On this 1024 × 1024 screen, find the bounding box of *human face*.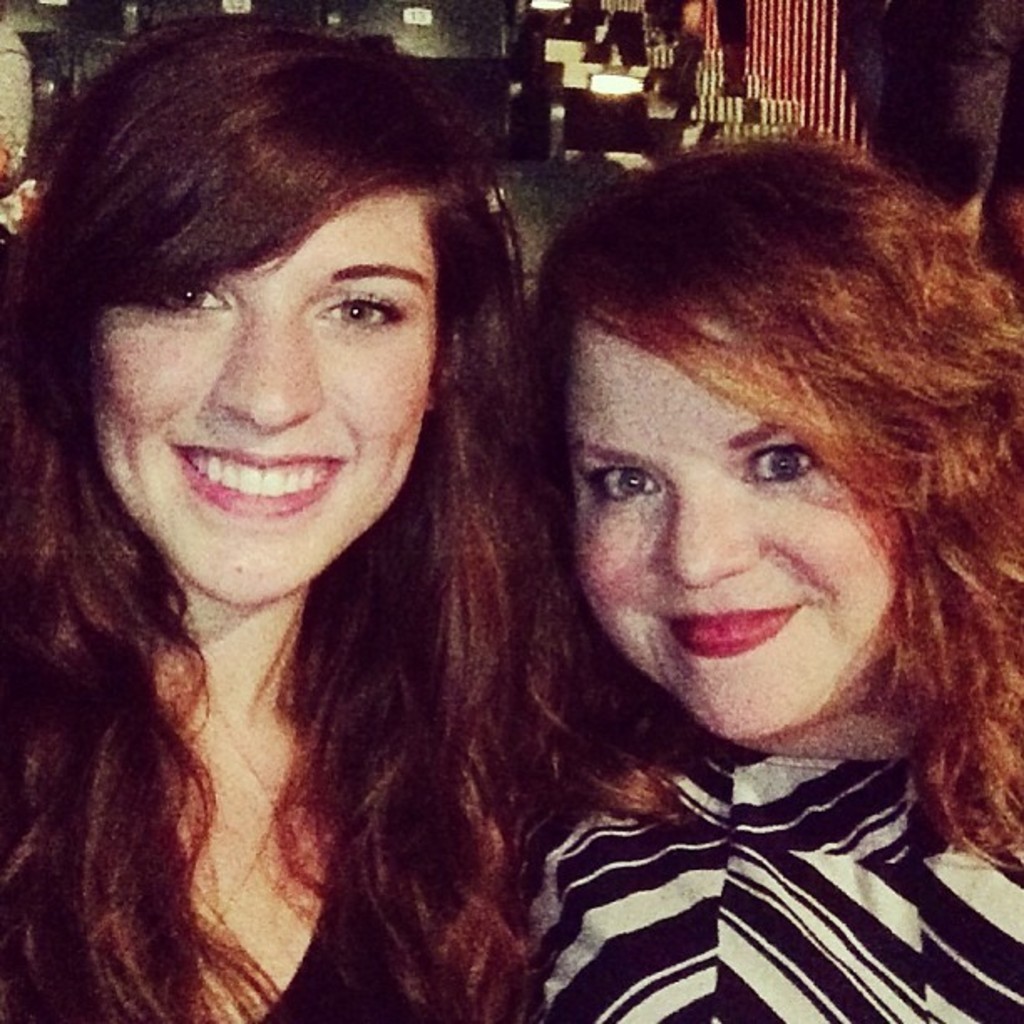
Bounding box: x1=85, y1=184, x2=442, y2=604.
